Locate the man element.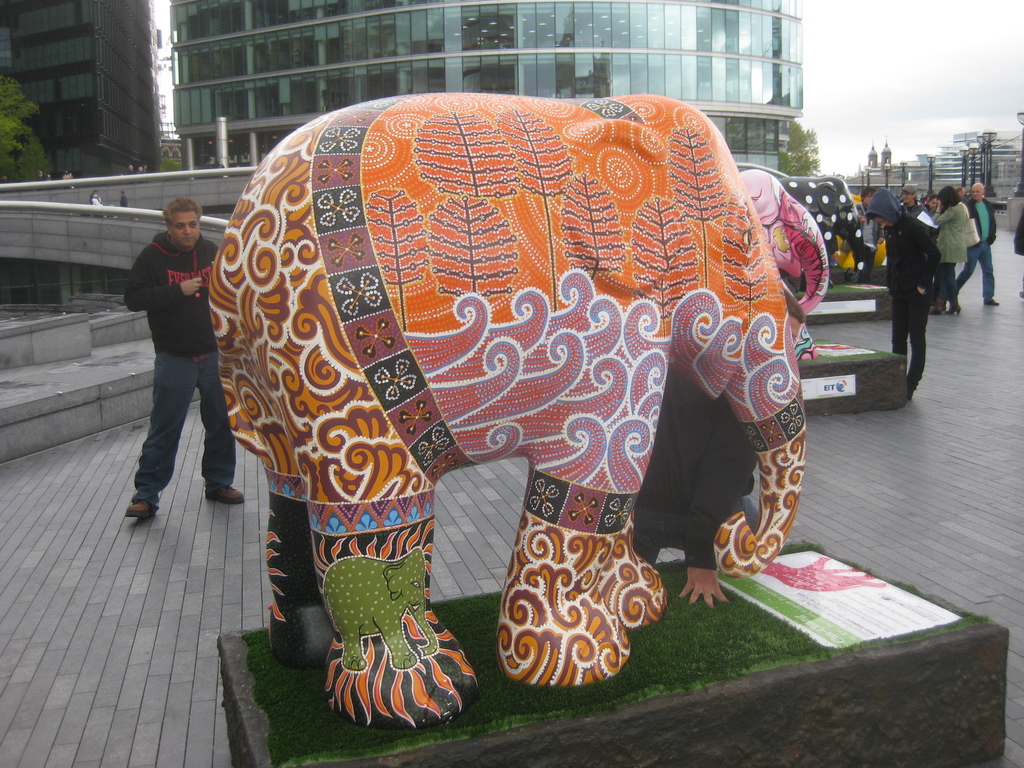
Element bbox: (947, 177, 1002, 308).
